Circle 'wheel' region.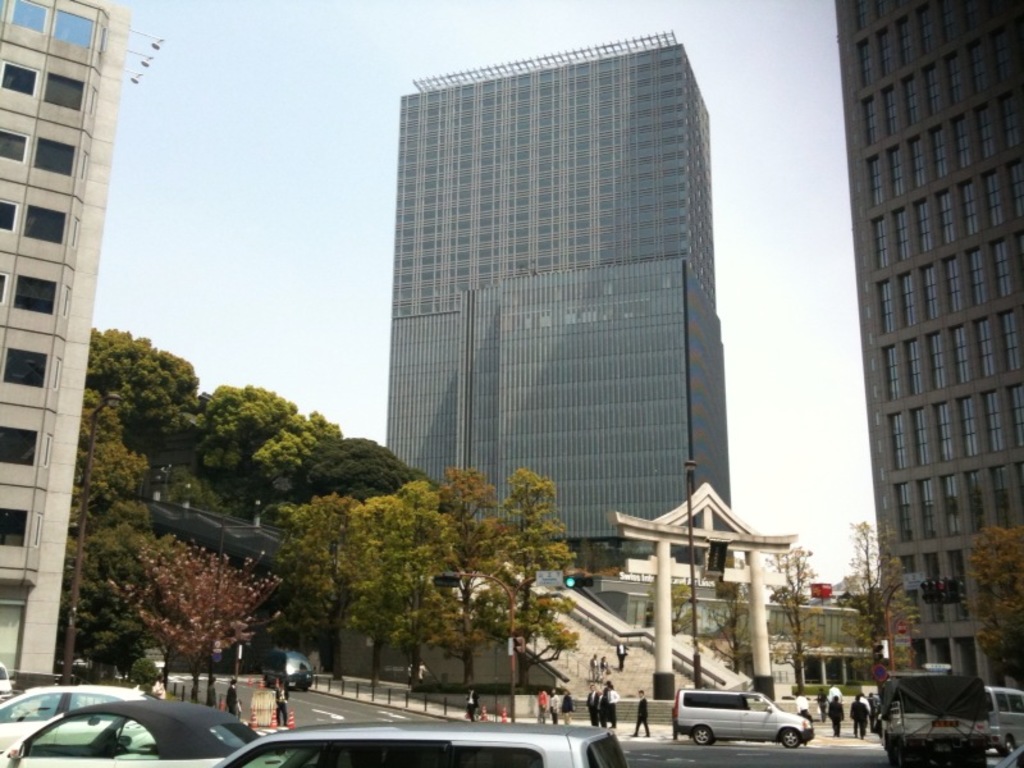
Region: 781/727/805/748.
